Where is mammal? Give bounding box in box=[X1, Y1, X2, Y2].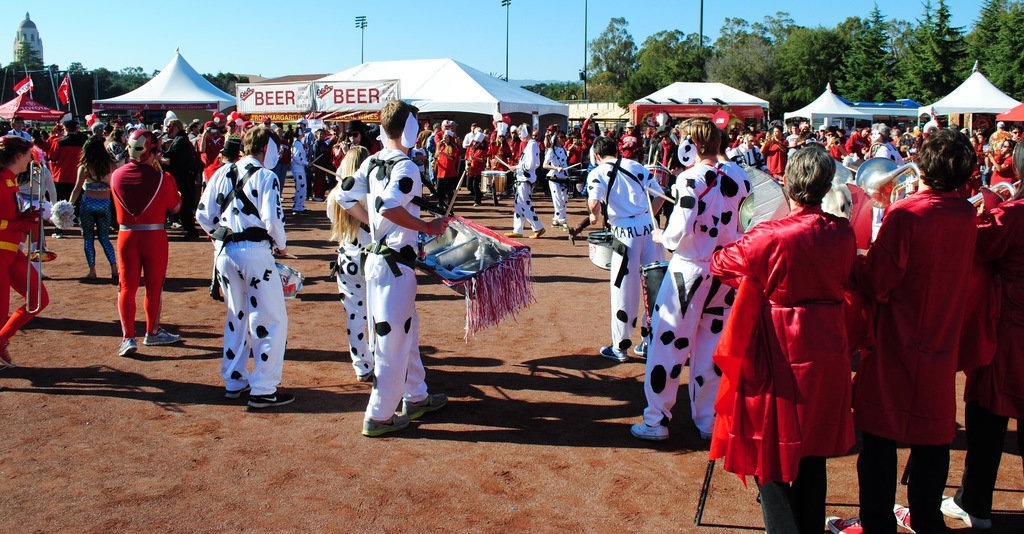
box=[308, 125, 333, 201].
